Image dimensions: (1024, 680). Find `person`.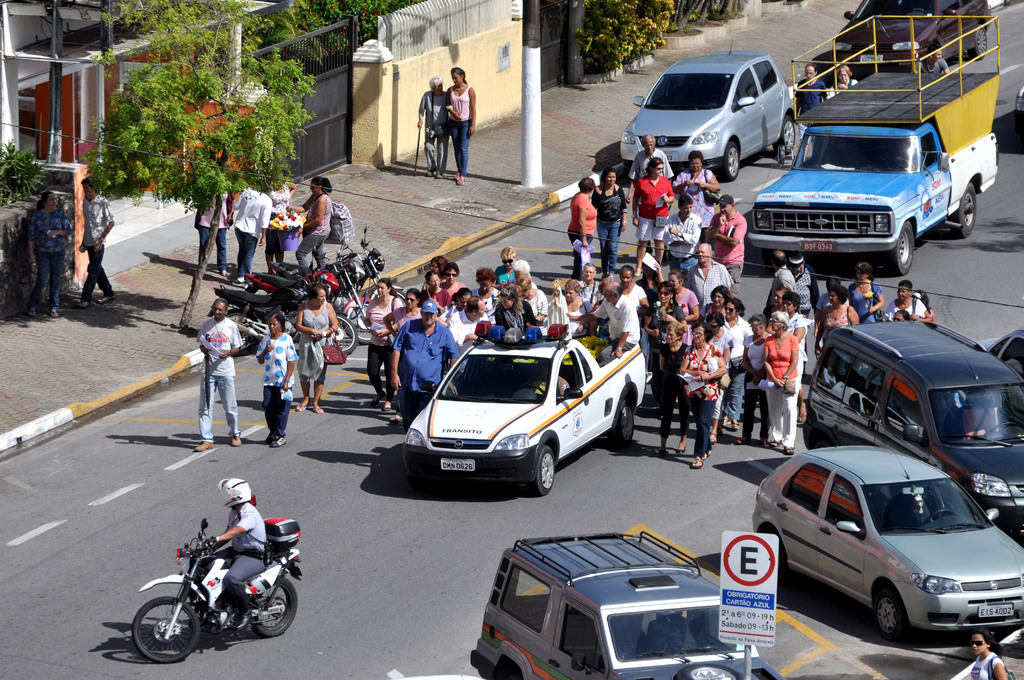
box=[298, 284, 334, 405].
